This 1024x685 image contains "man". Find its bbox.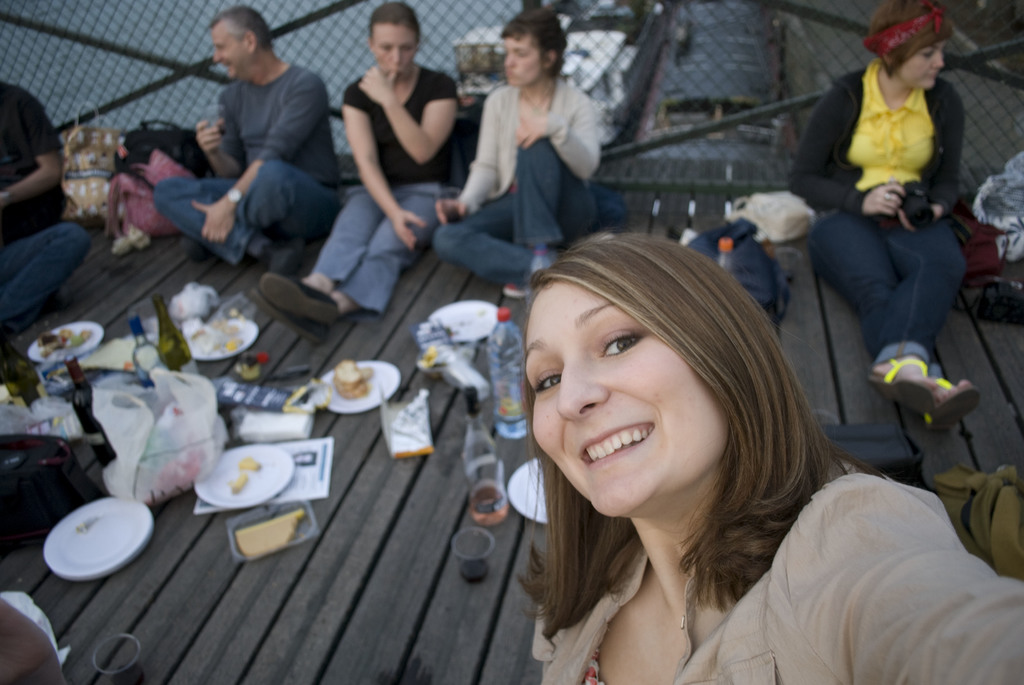
x1=154, y1=13, x2=362, y2=285.
